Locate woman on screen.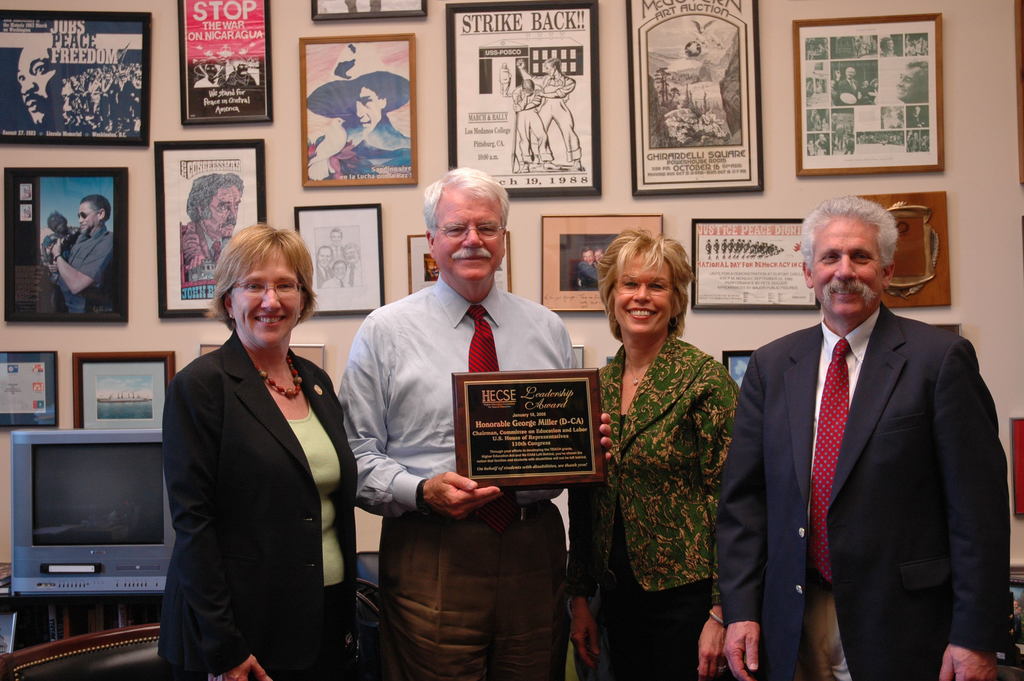
On screen at rect(154, 227, 353, 680).
